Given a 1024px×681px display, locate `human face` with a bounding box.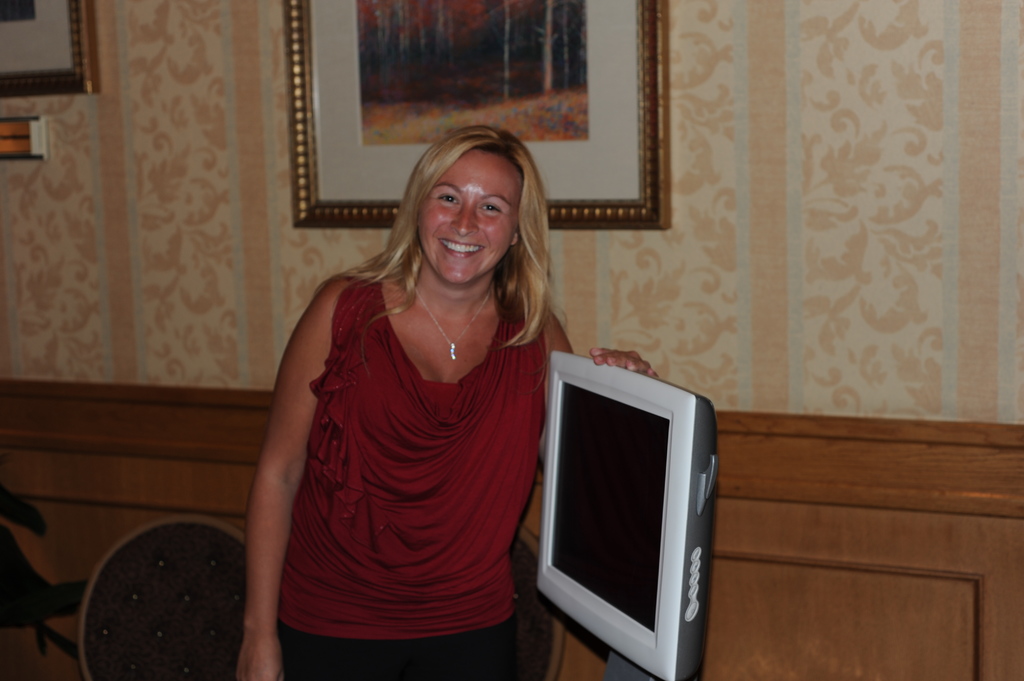
Located: 419 153 518 285.
